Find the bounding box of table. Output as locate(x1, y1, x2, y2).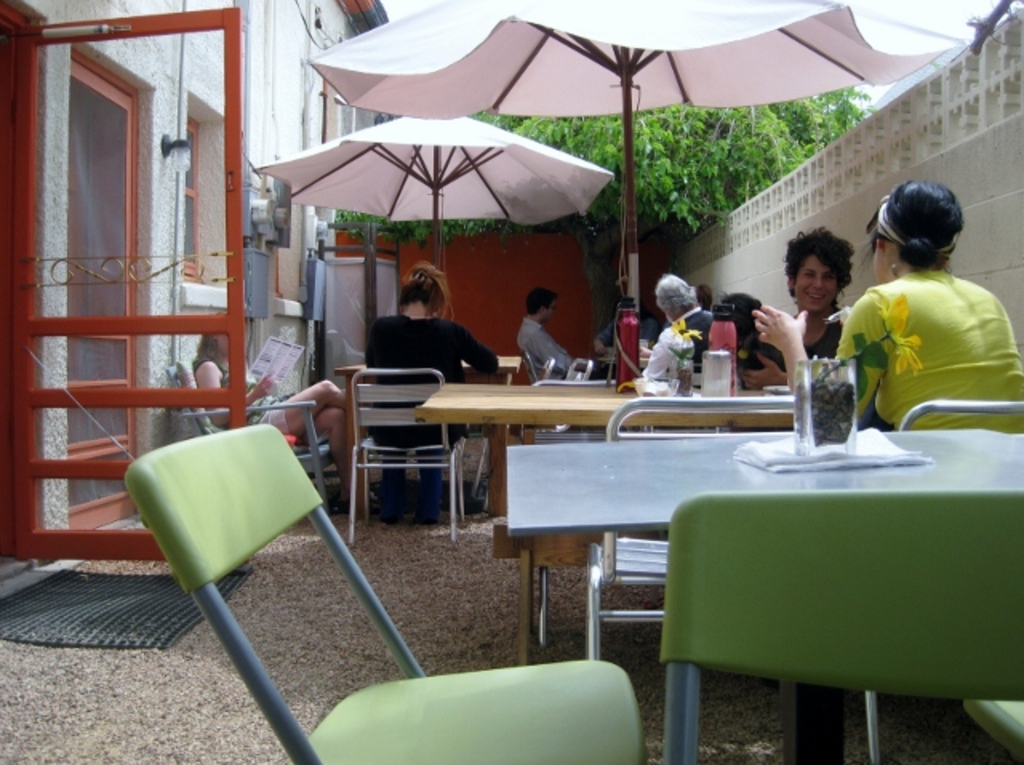
locate(458, 403, 1022, 735).
